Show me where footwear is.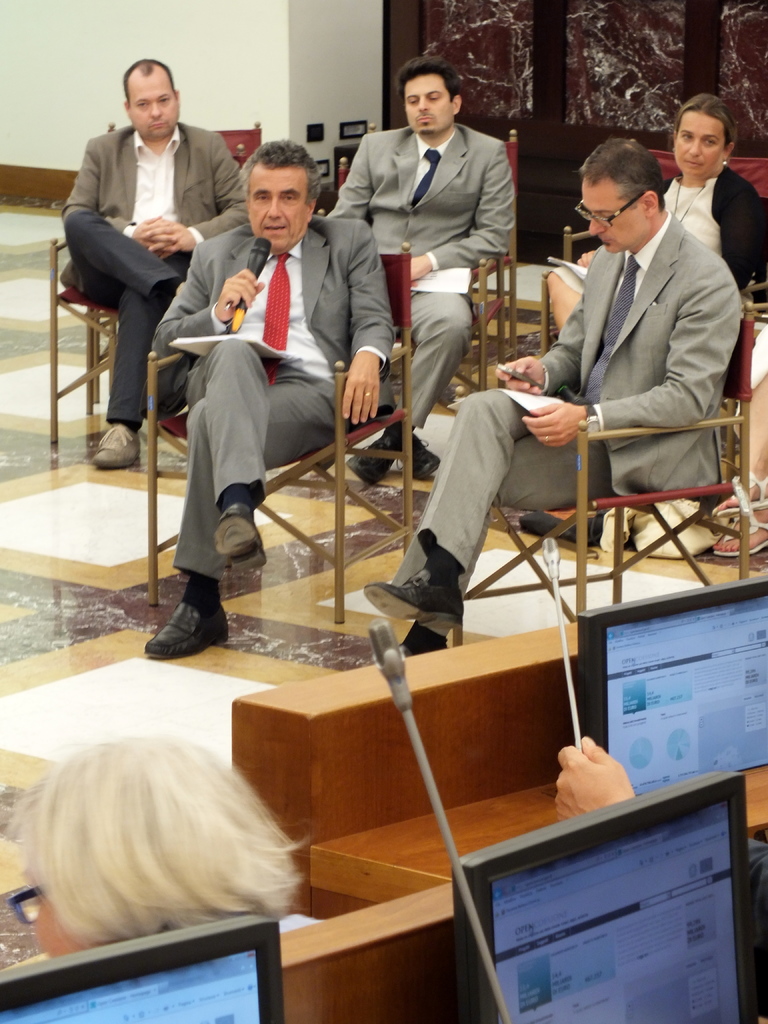
footwear is at <box>139,431,195,478</box>.
